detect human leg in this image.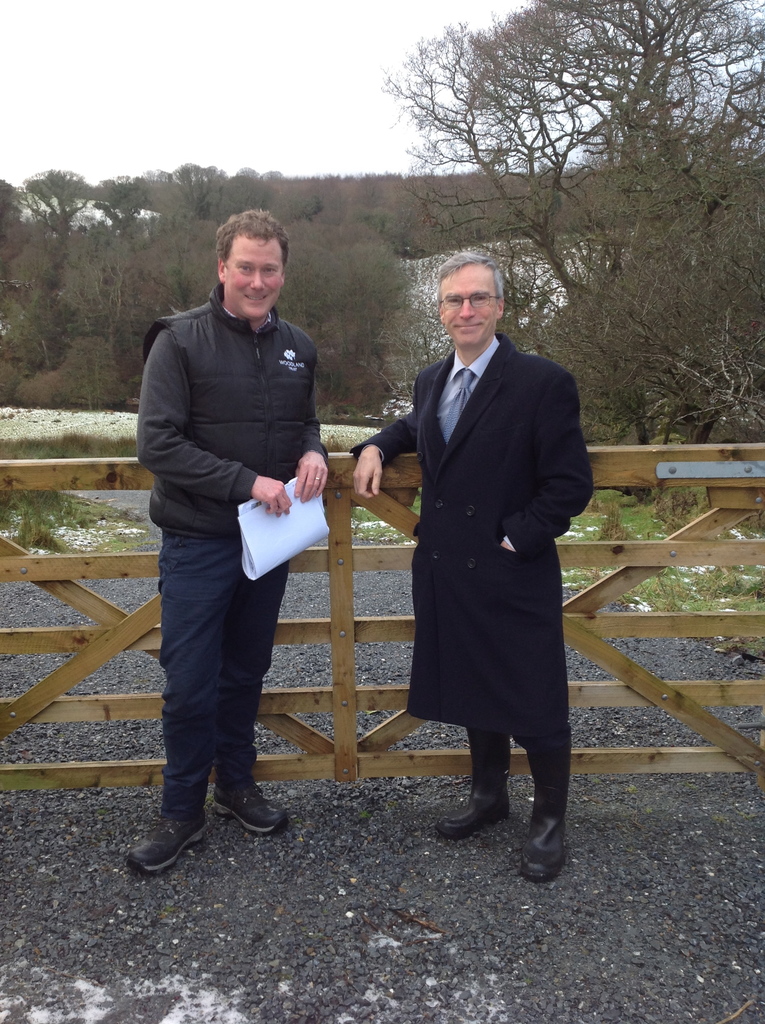
Detection: [left=517, top=731, right=563, bottom=877].
